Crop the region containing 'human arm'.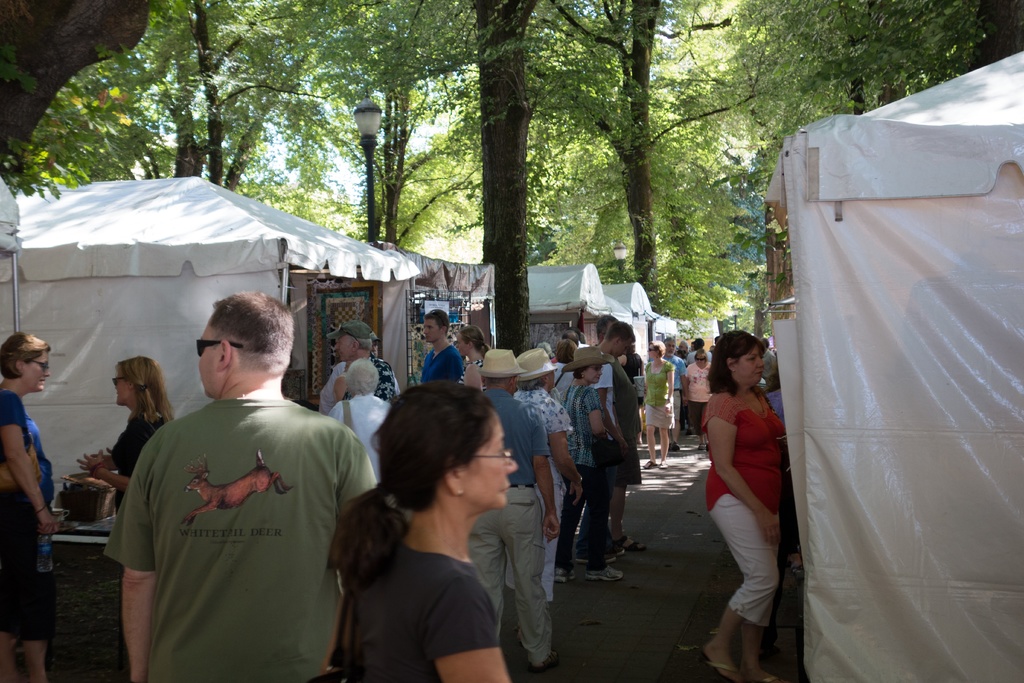
Crop region: [676, 353, 690, 409].
